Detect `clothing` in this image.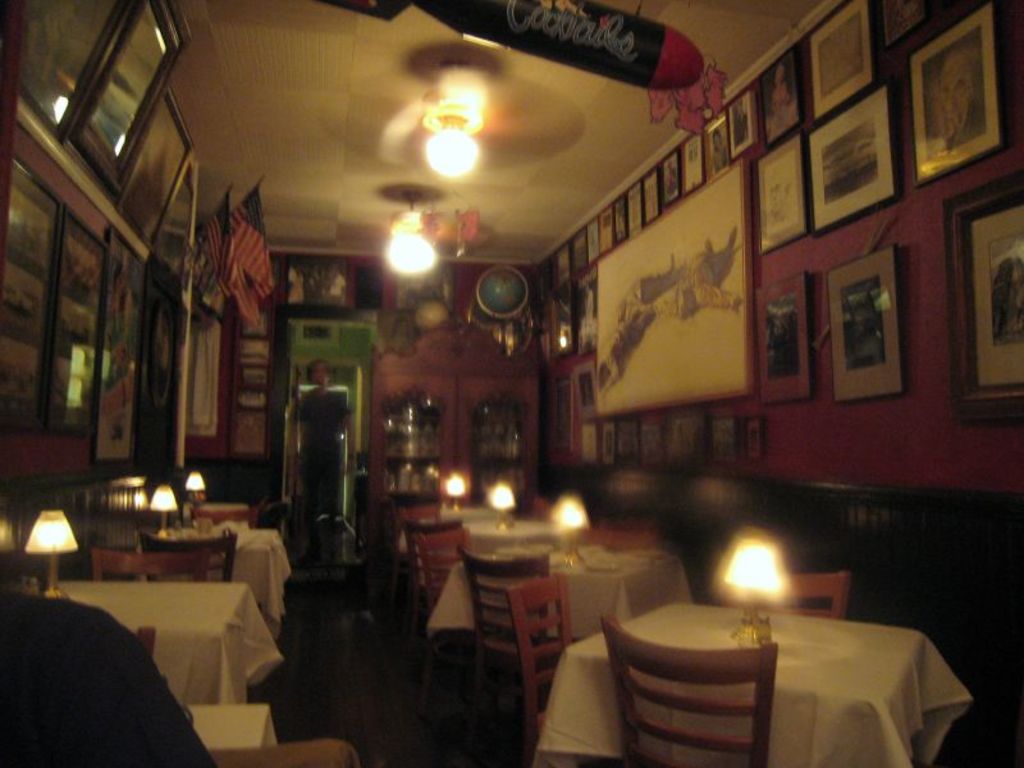
Detection: rect(293, 381, 351, 541).
